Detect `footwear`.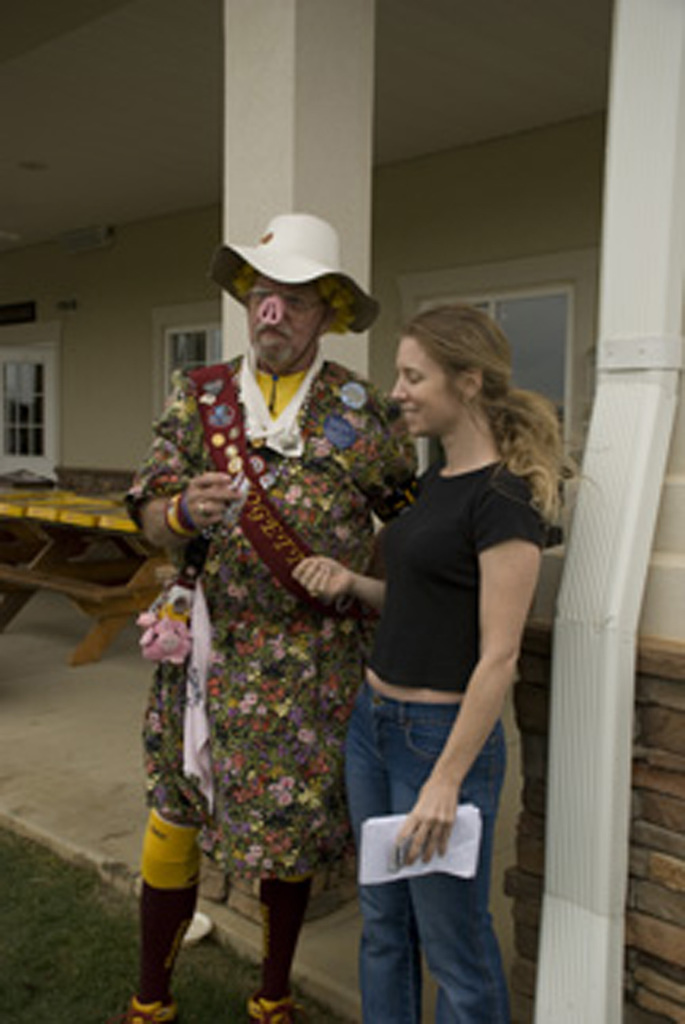
Detected at <bbox>117, 991, 184, 1023</bbox>.
